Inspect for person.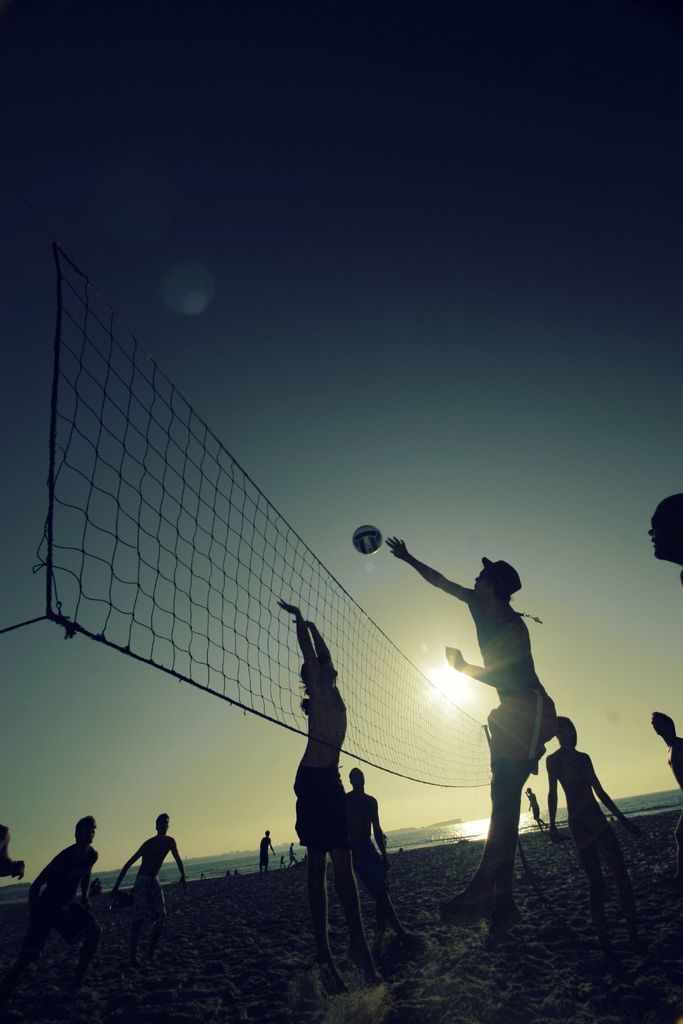
Inspection: crop(644, 490, 682, 571).
